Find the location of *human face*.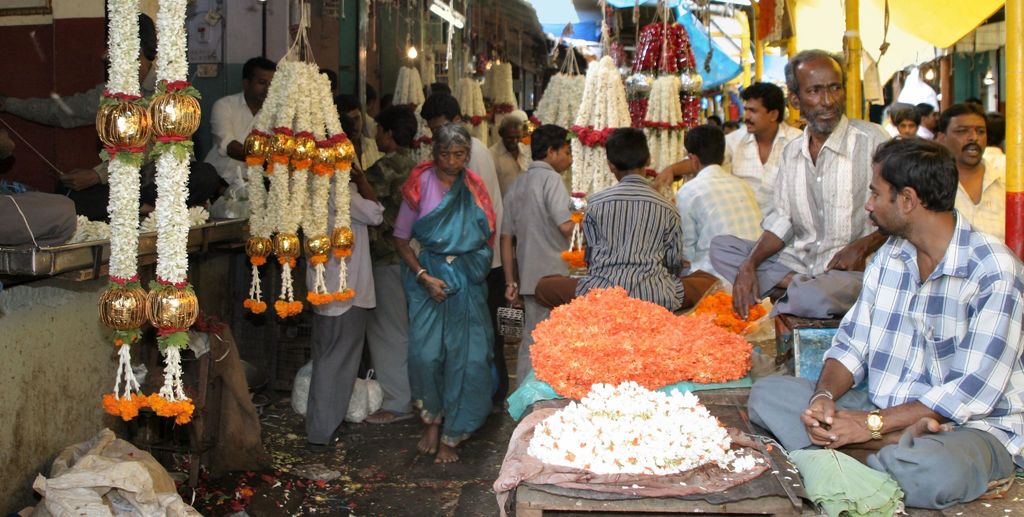
Location: crop(435, 140, 465, 172).
